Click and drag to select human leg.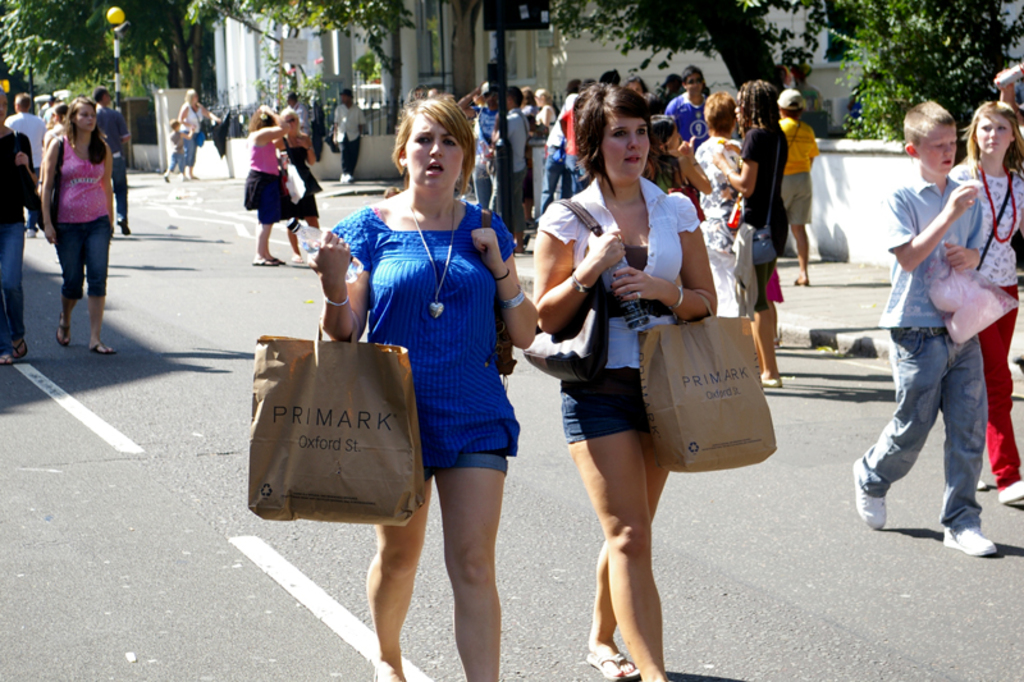
Selection: <box>562,148,573,200</box>.
